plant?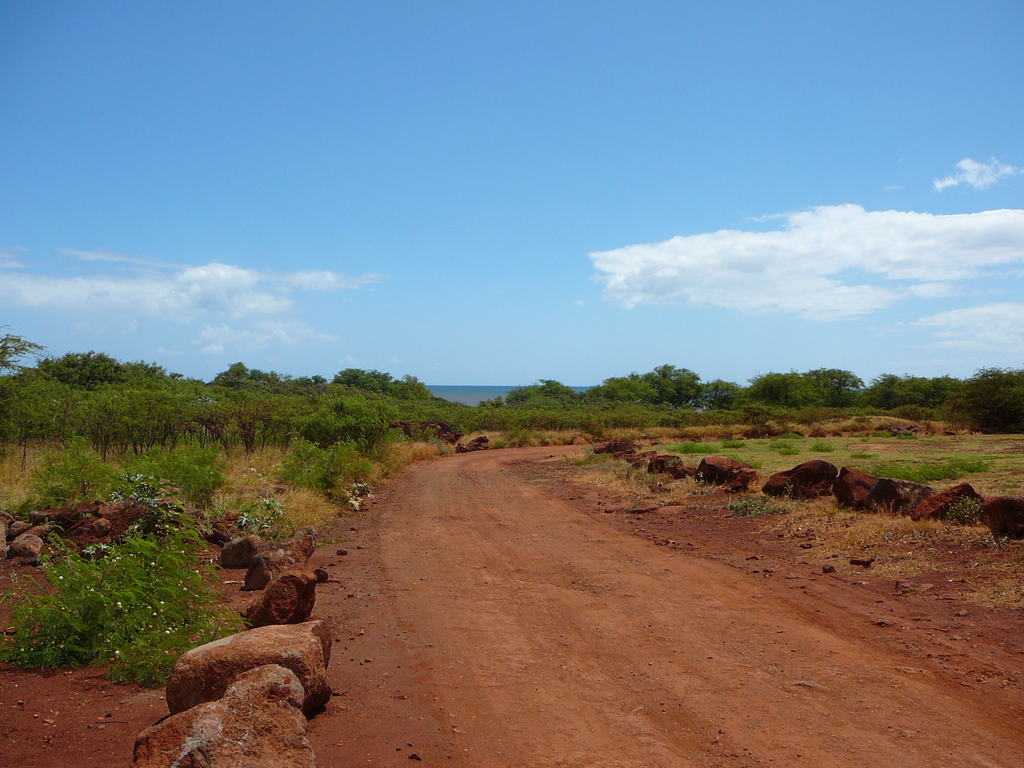
Rect(22, 439, 116, 504)
